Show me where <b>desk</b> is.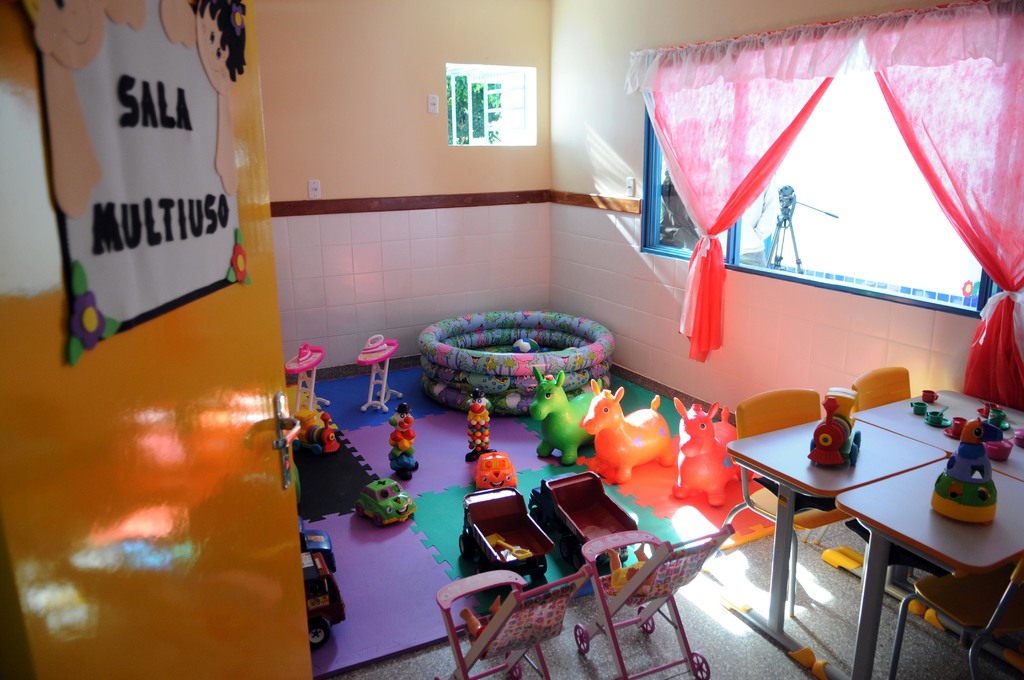
<b>desk</b> is at left=732, top=420, right=950, bottom=667.
